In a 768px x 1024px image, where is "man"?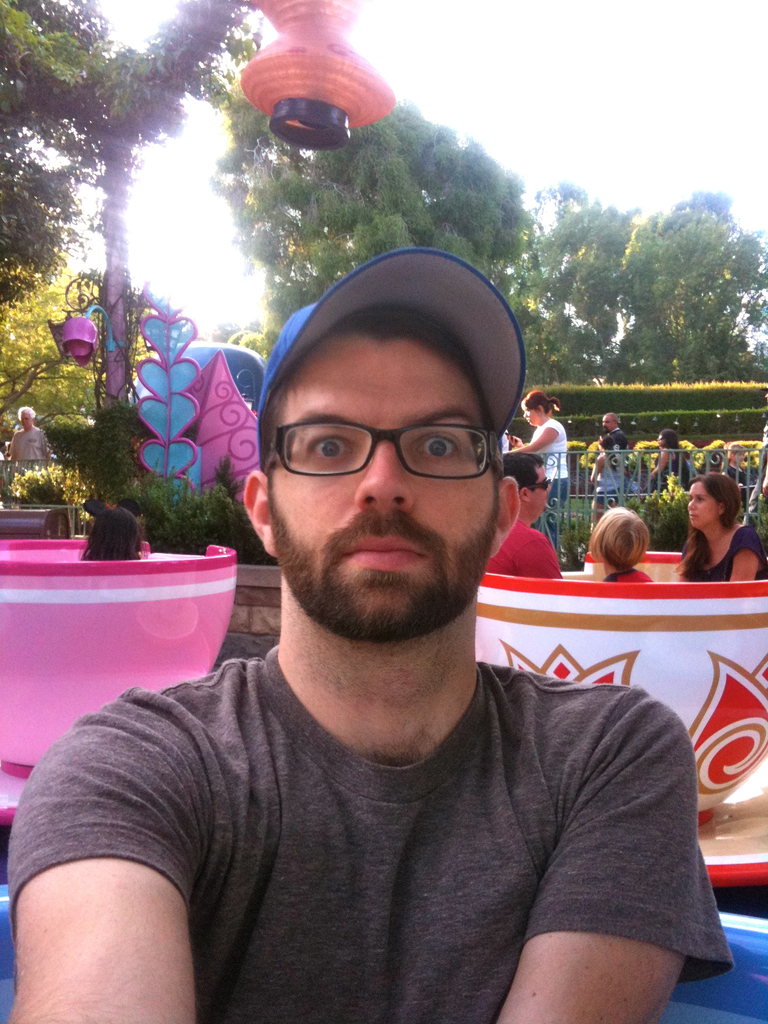
602/411/625/435.
